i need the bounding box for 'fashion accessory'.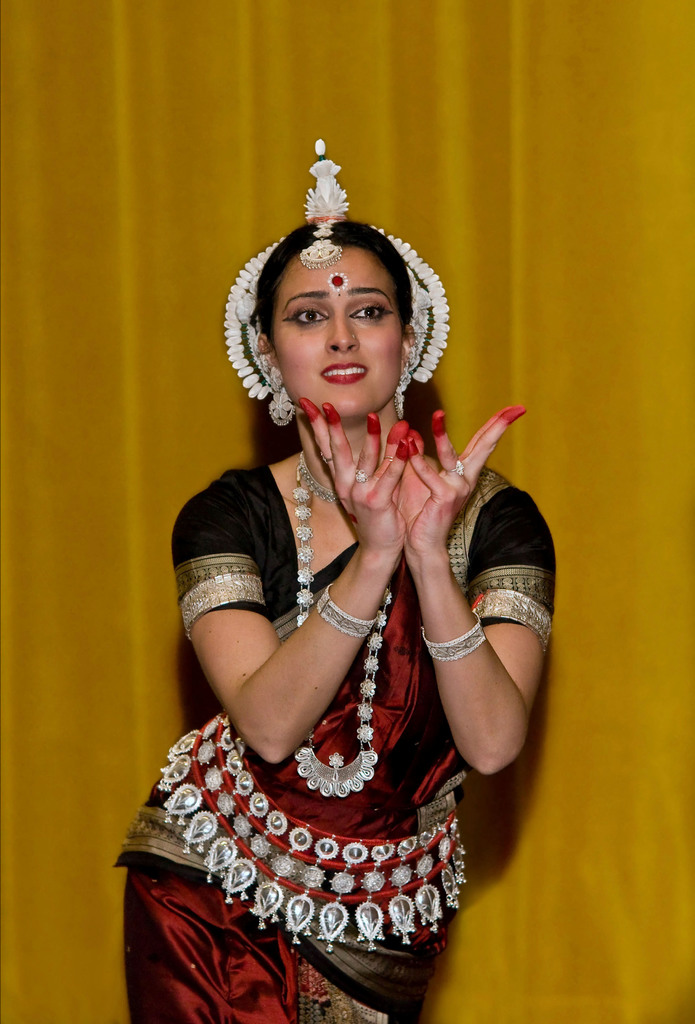
Here it is: x1=453, y1=460, x2=467, y2=474.
